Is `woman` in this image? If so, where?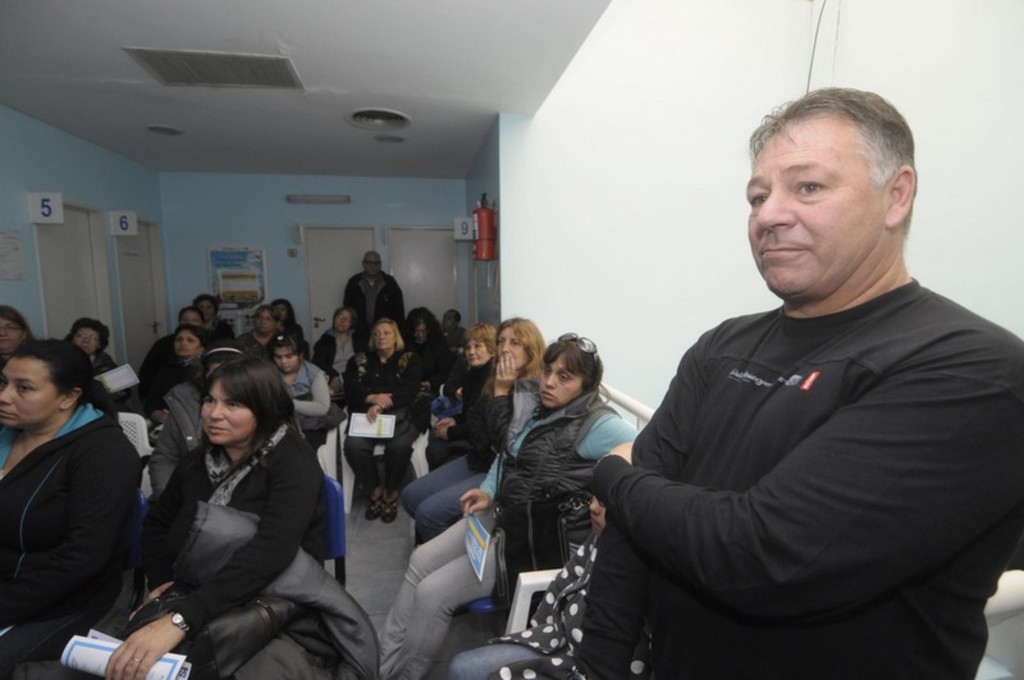
Yes, at bbox=(346, 319, 431, 521).
